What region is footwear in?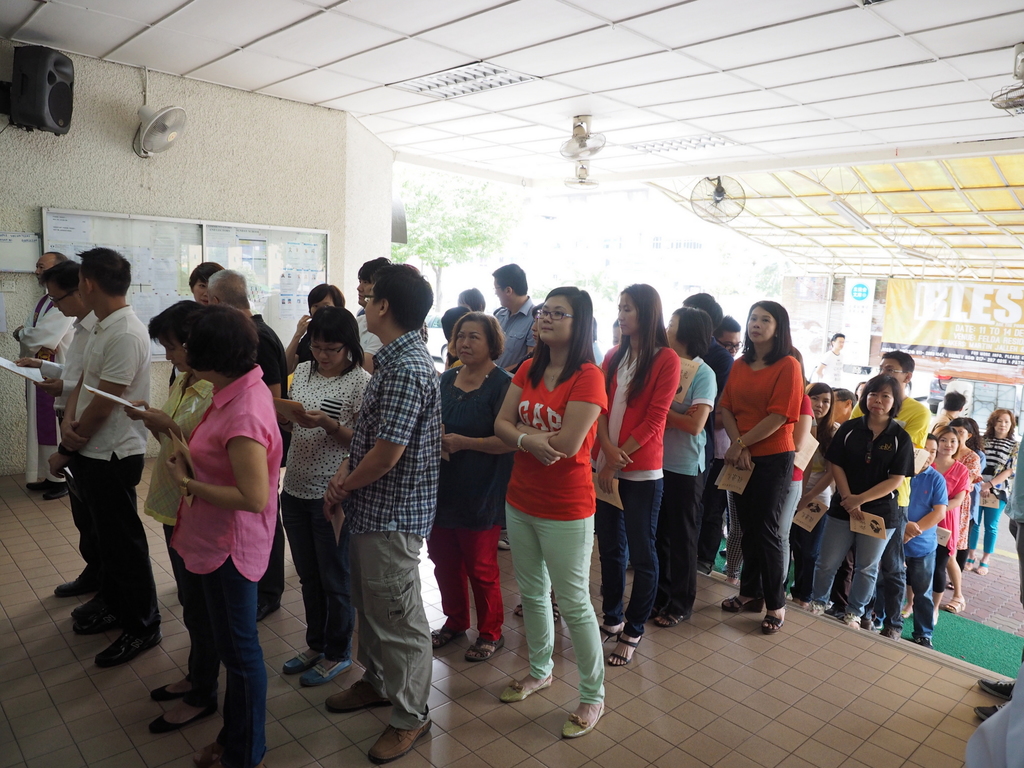
BBox(298, 646, 353, 688).
